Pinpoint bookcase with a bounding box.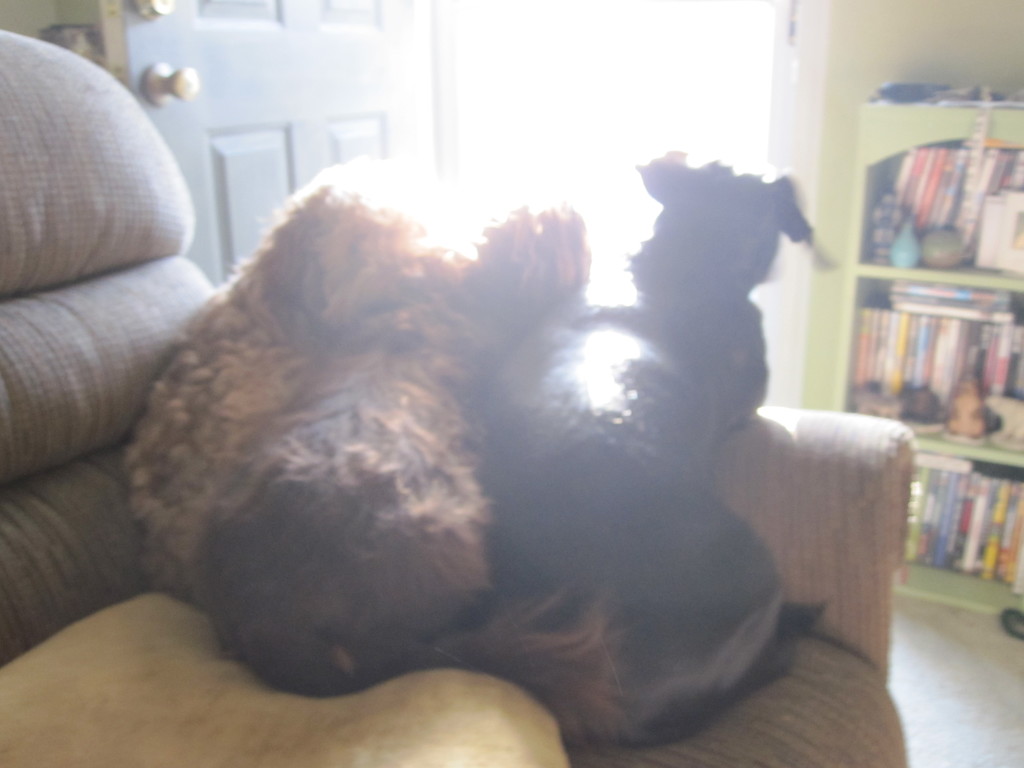
crop(829, 86, 1023, 617).
